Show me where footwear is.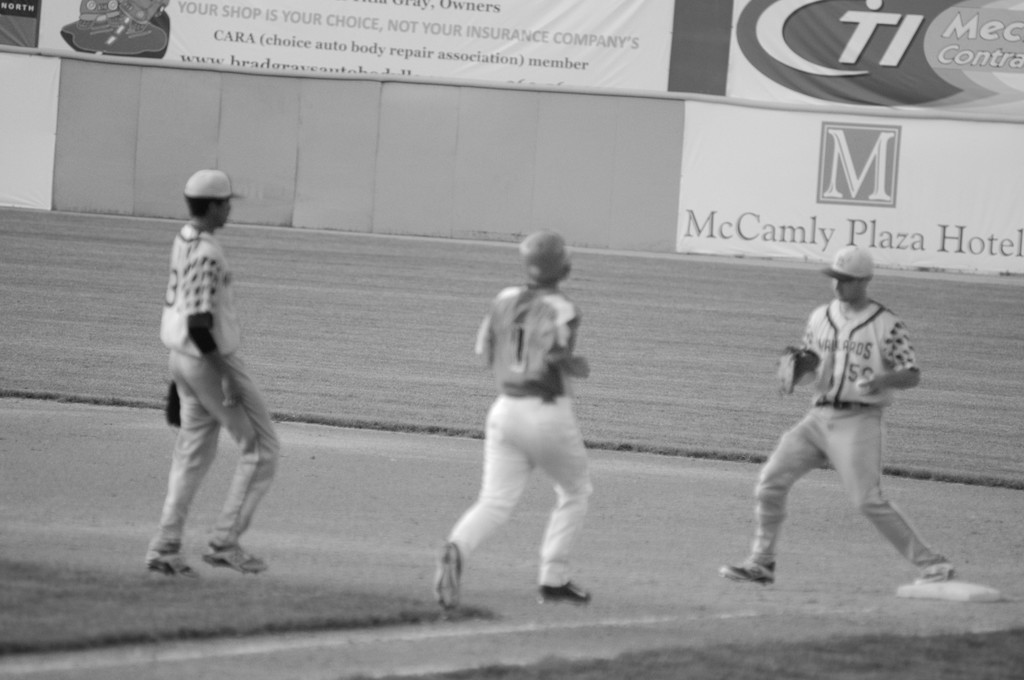
footwear is at x1=537 y1=581 x2=598 y2=599.
